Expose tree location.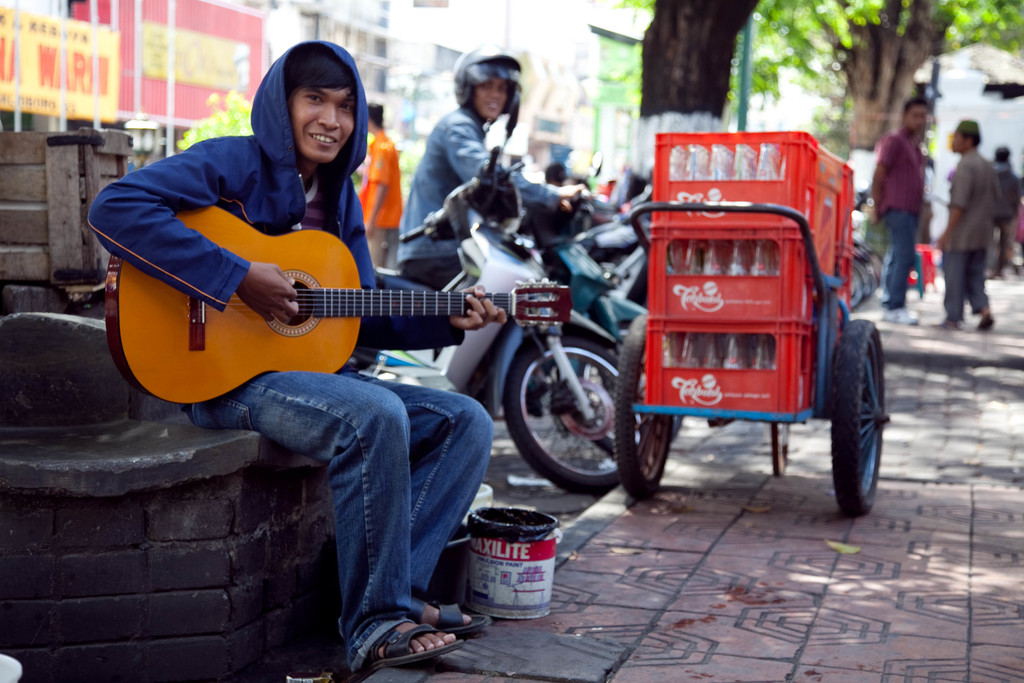
Exposed at 610, 0, 767, 120.
